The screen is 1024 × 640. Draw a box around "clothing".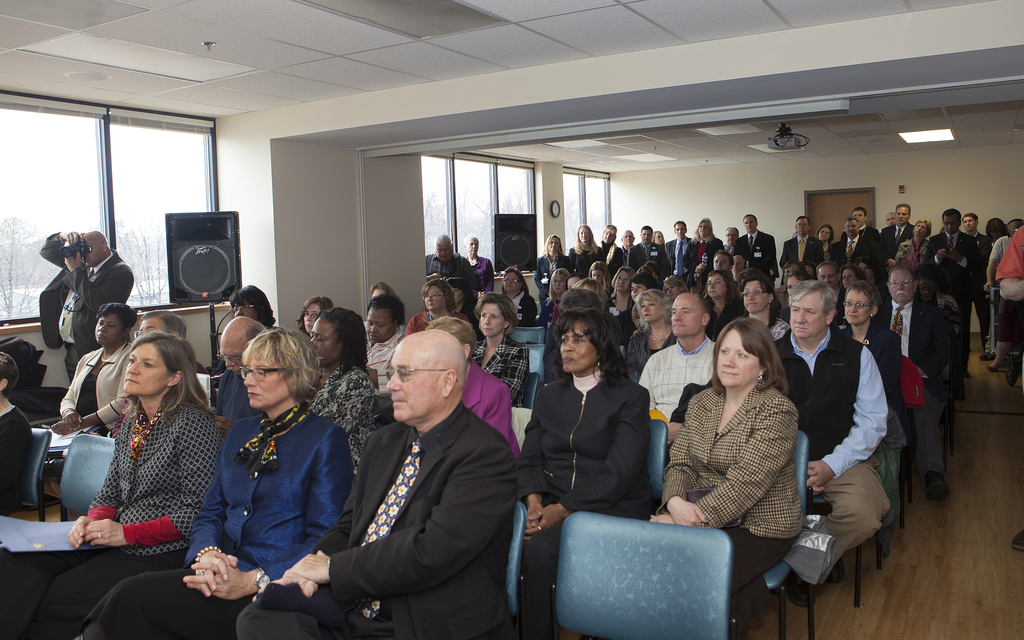
pyautogui.locateOnScreen(701, 292, 735, 335).
